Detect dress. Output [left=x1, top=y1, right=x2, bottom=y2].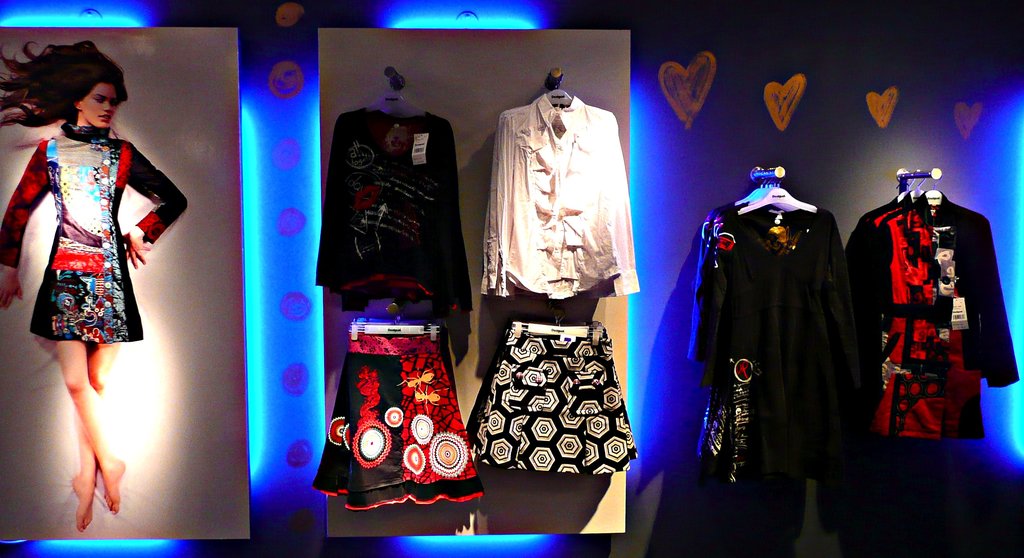
[left=691, top=202, right=745, bottom=360].
